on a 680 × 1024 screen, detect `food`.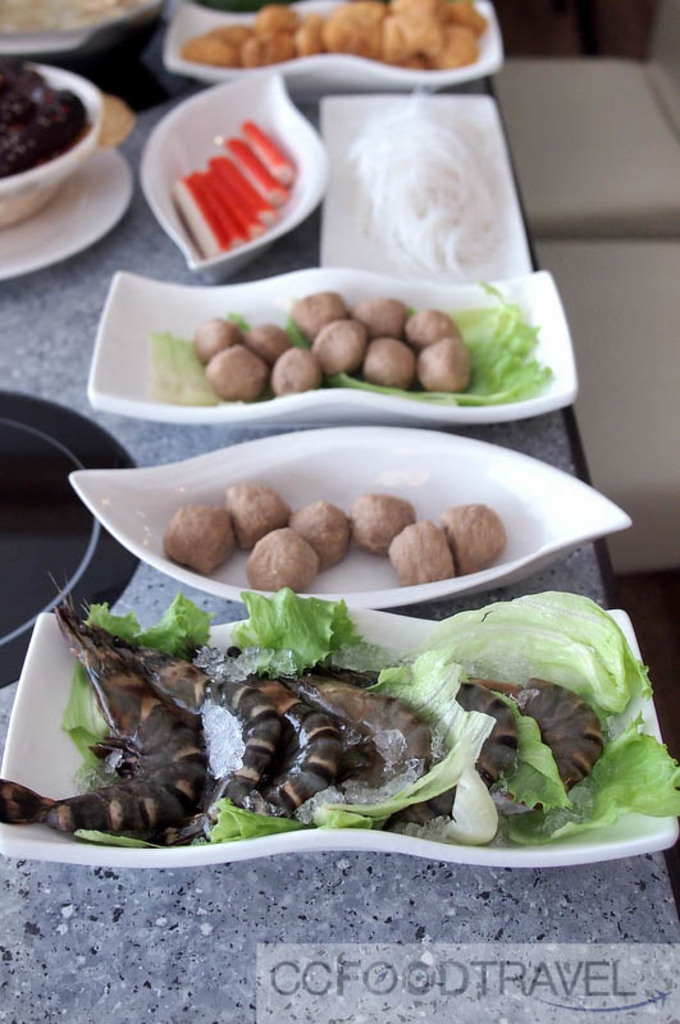
BBox(0, 50, 87, 180).
